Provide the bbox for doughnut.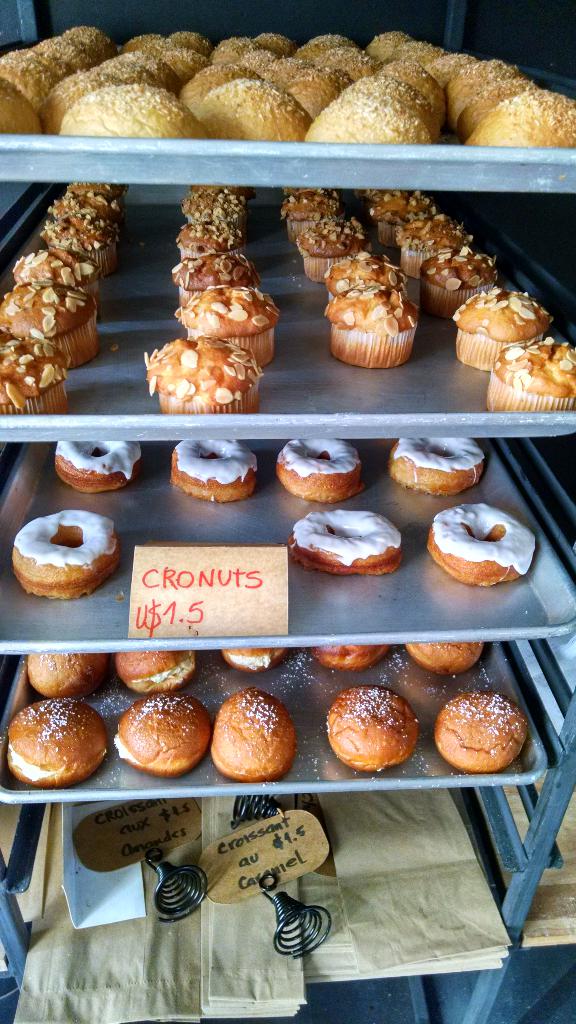
select_region(290, 506, 404, 577).
